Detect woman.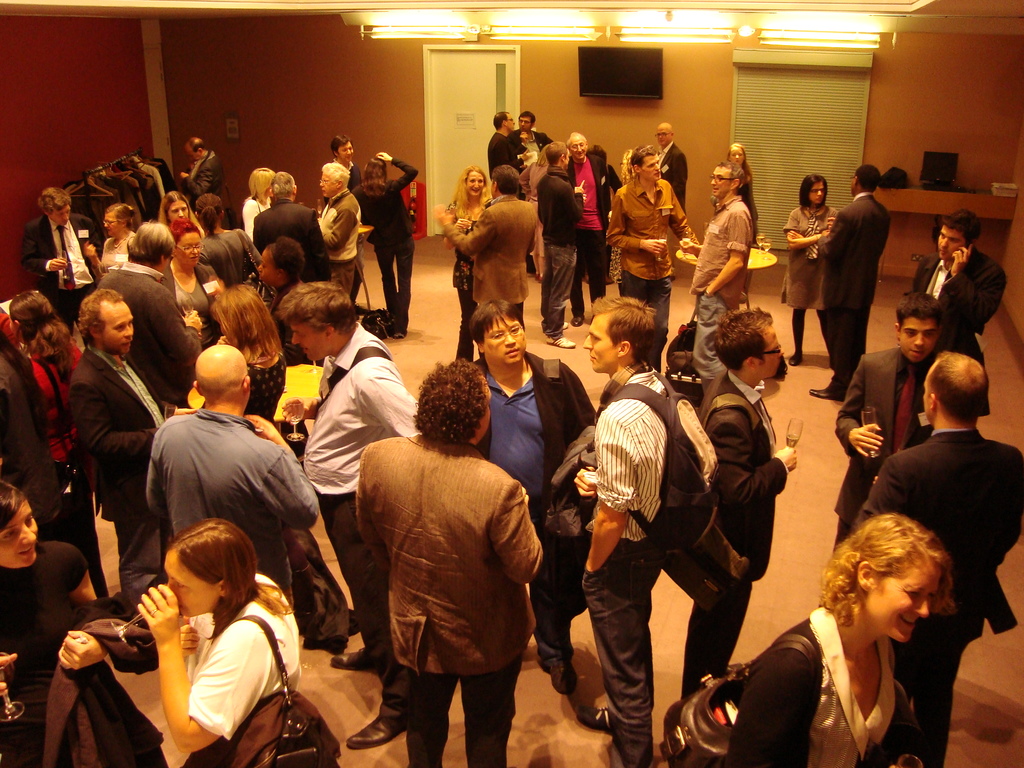
Detected at 86, 202, 136, 285.
